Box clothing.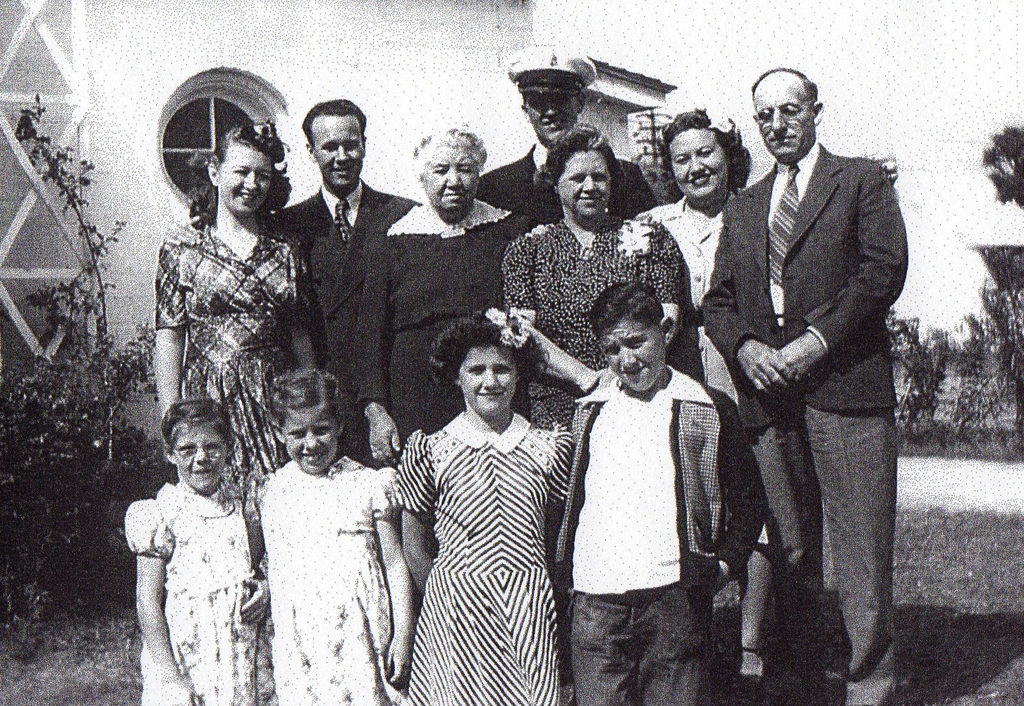
[left=161, top=217, right=293, bottom=499].
